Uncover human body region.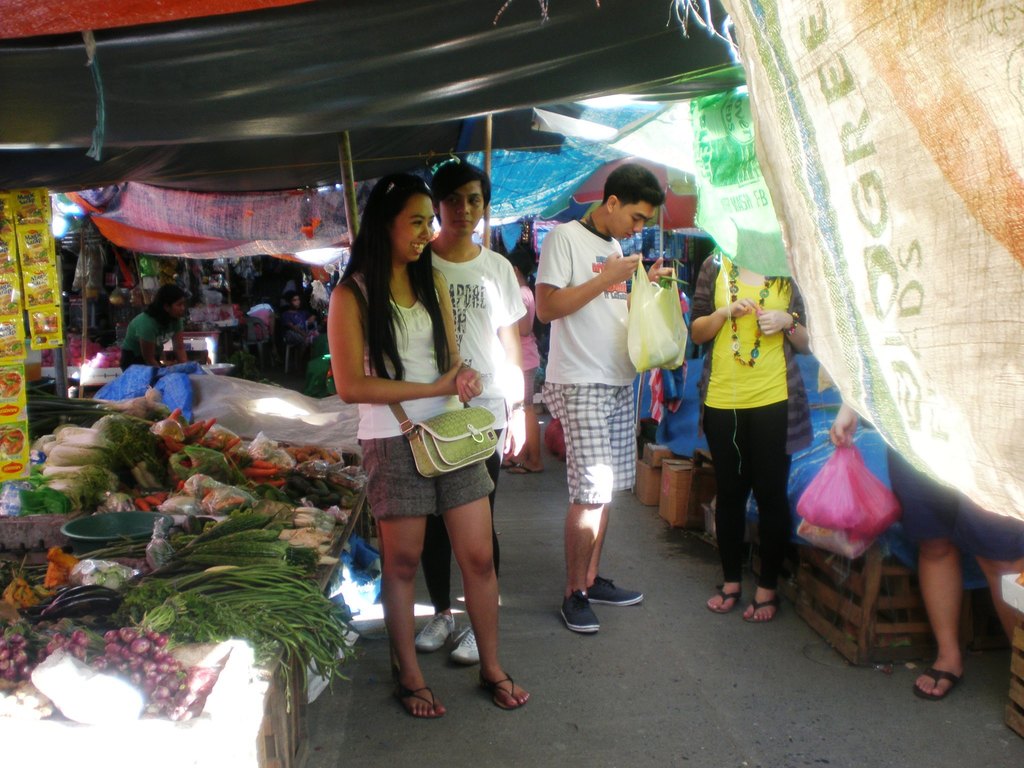
Uncovered: select_region(521, 221, 645, 640).
